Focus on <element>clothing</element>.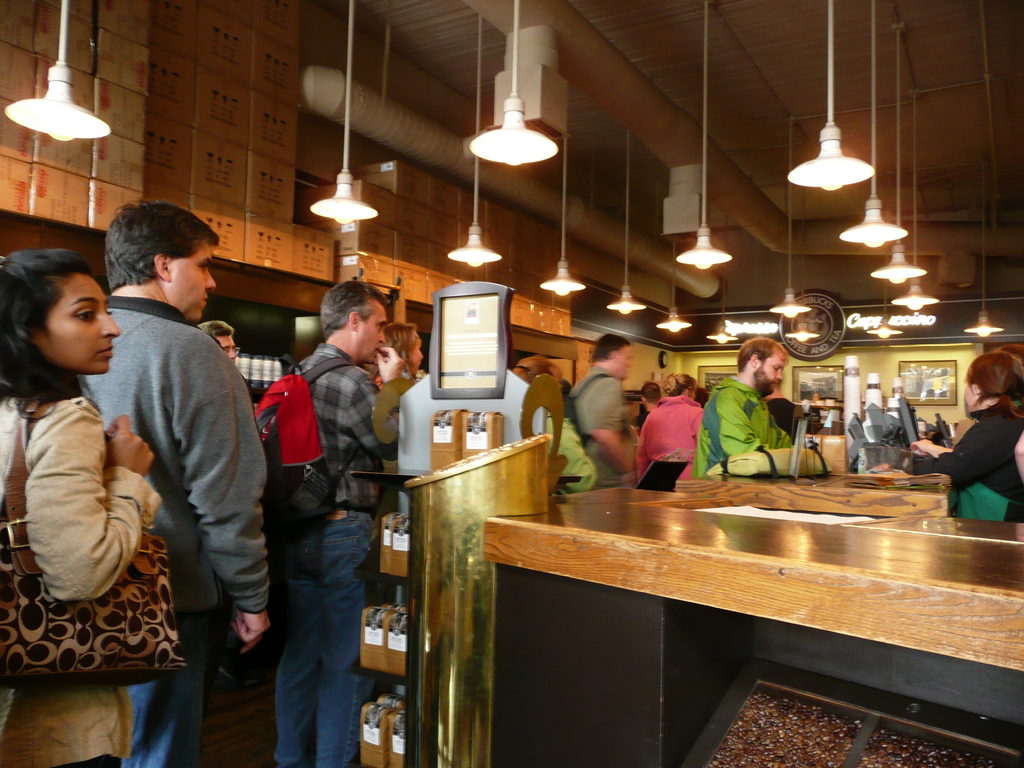
Focused at left=644, top=385, right=711, bottom=492.
